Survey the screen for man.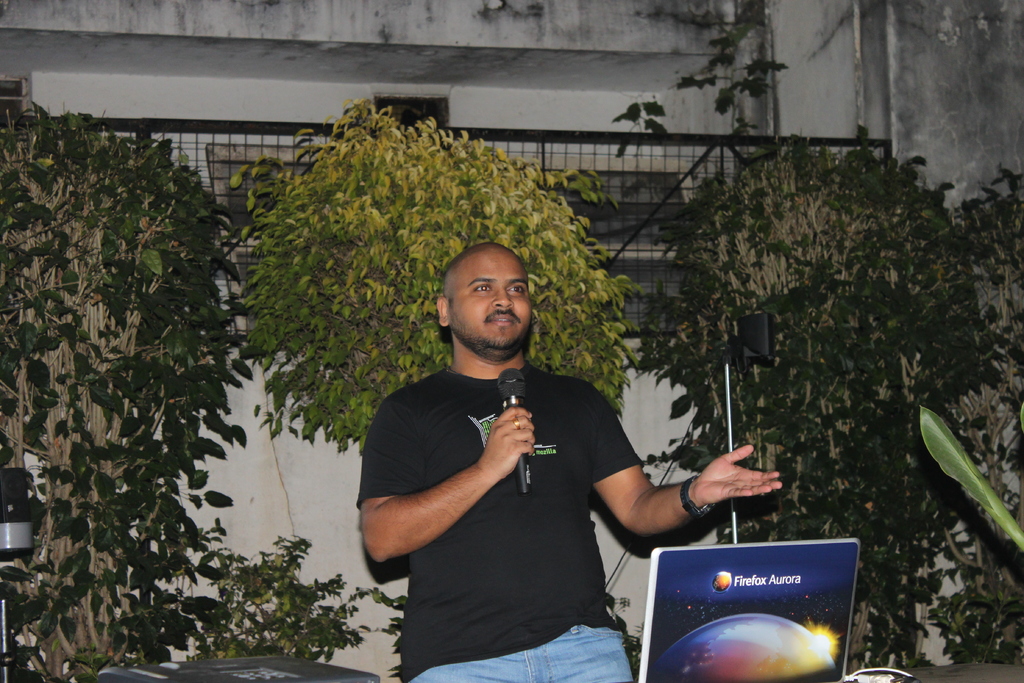
Survey found: (left=348, top=238, right=788, bottom=682).
